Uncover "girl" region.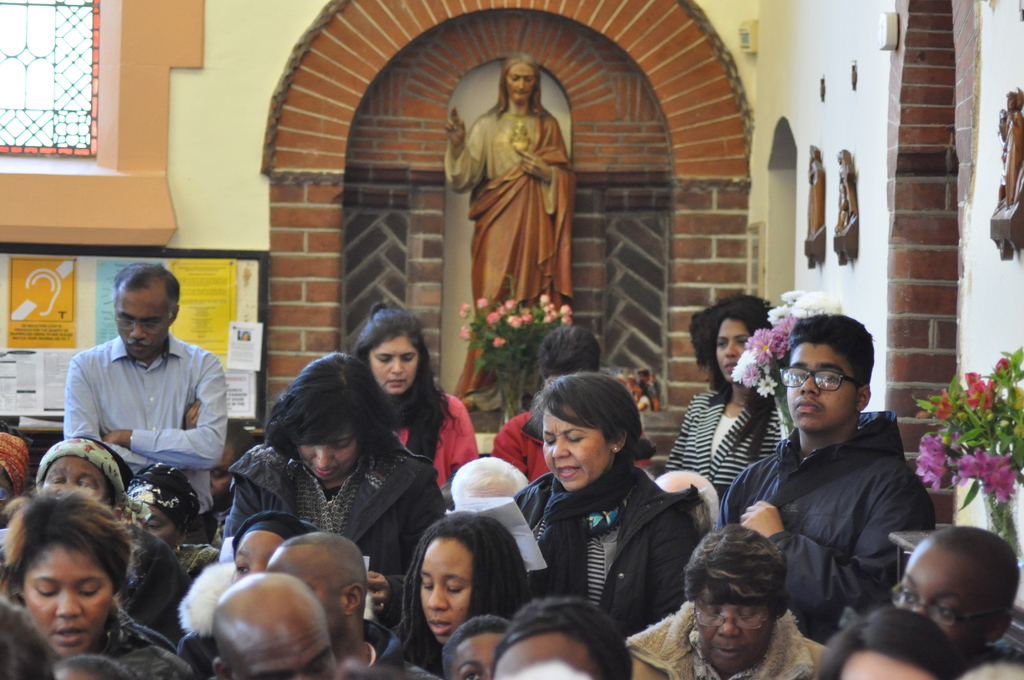
Uncovered: detection(353, 306, 478, 487).
